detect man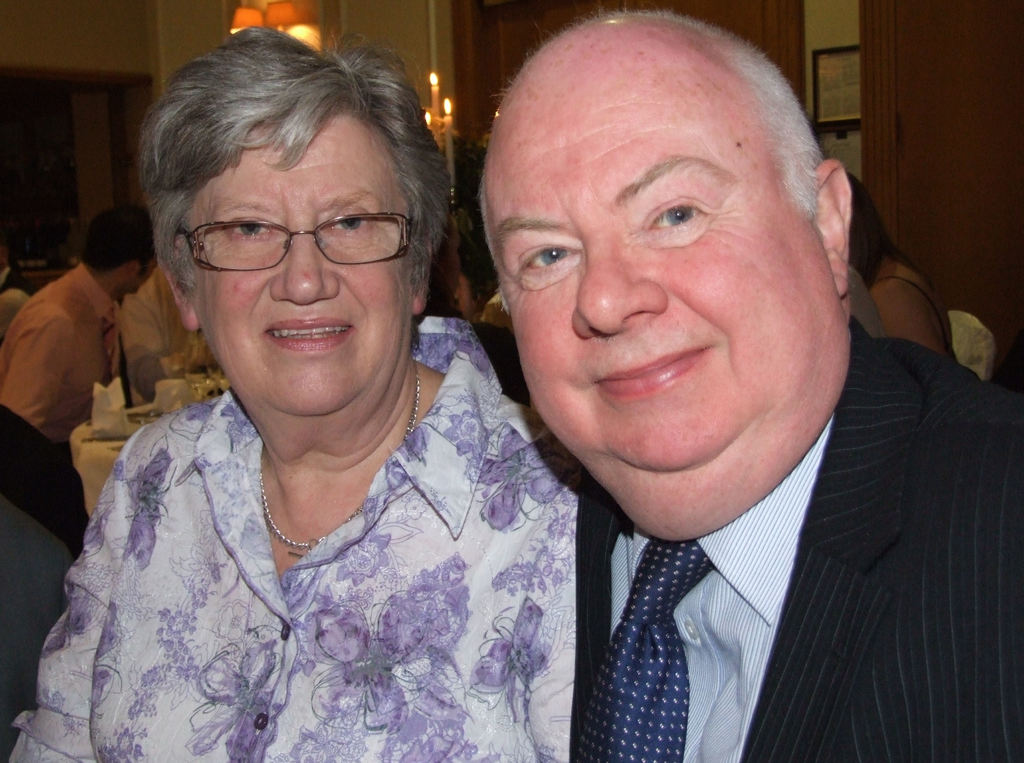
left=122, top=263, right=204, bottom=405
